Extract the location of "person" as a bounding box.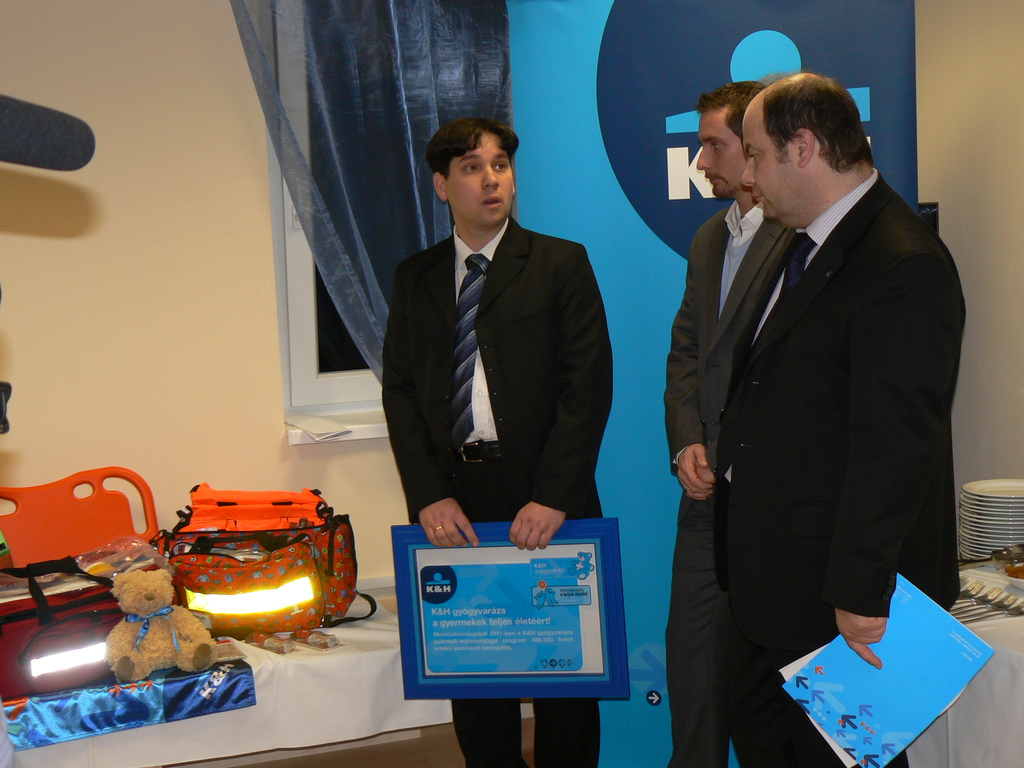
detection(666, 81, 797, 767).
